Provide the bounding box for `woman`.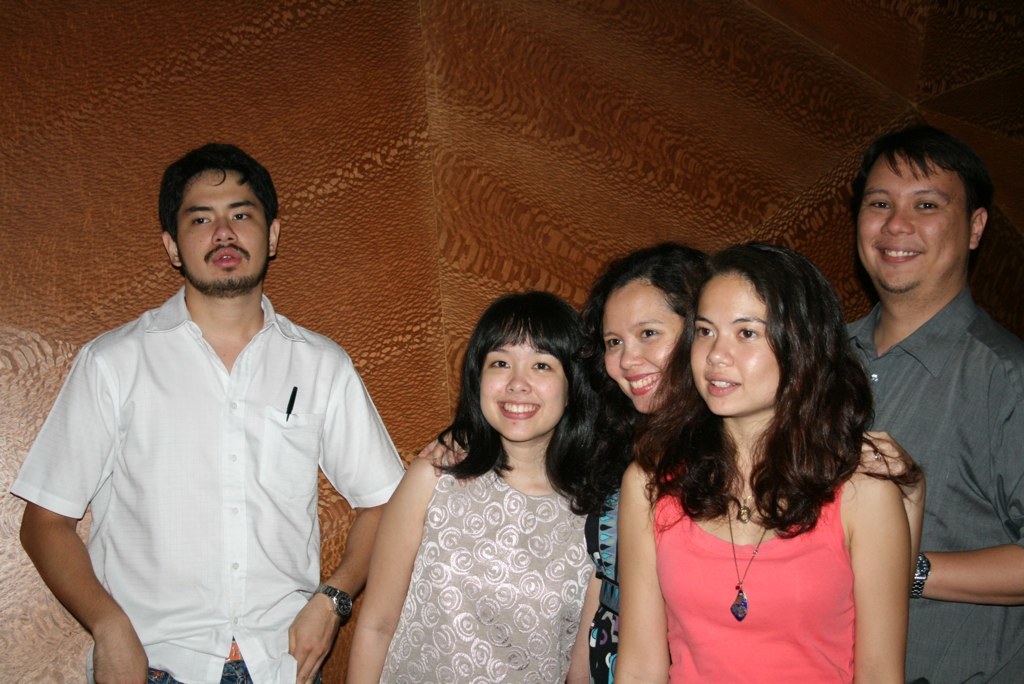
(344, 288, 614, 683).
